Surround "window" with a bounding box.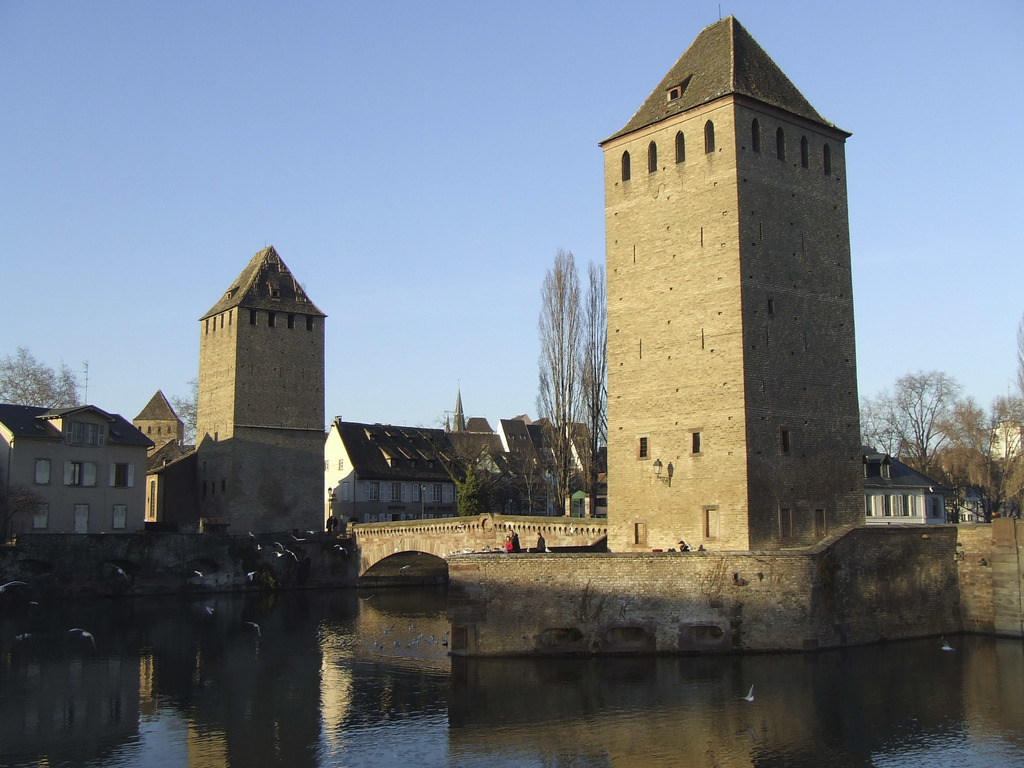
<region>323, 458, 330, 474</region>.
